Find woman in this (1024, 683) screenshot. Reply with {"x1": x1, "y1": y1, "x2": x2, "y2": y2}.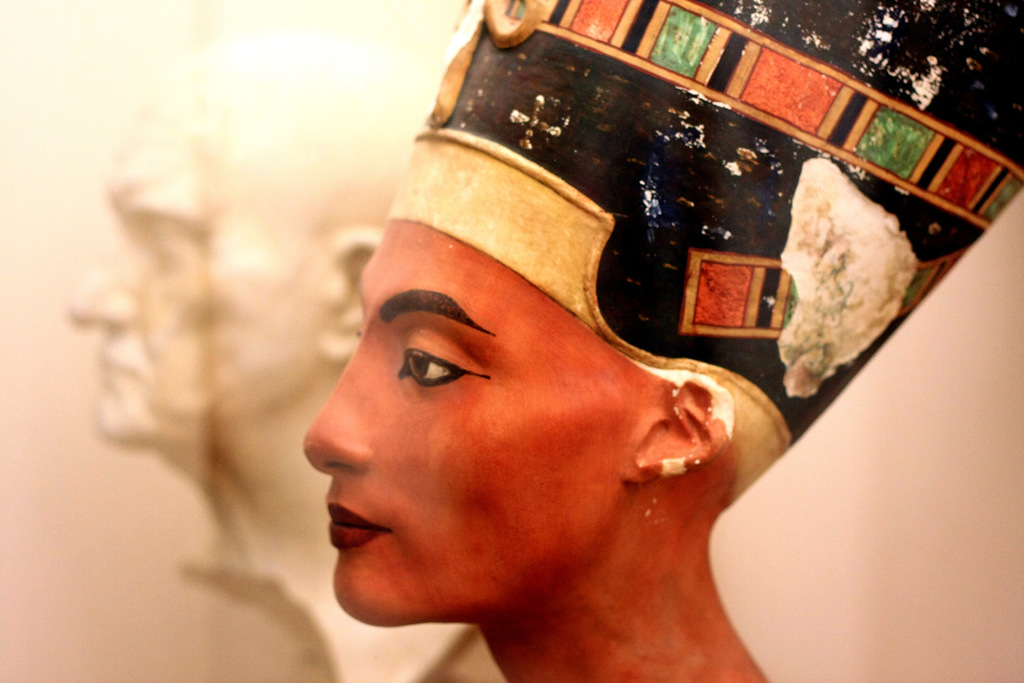
{"x1": 298, "y1": 2, "x2": 934, "y2": 682}.
